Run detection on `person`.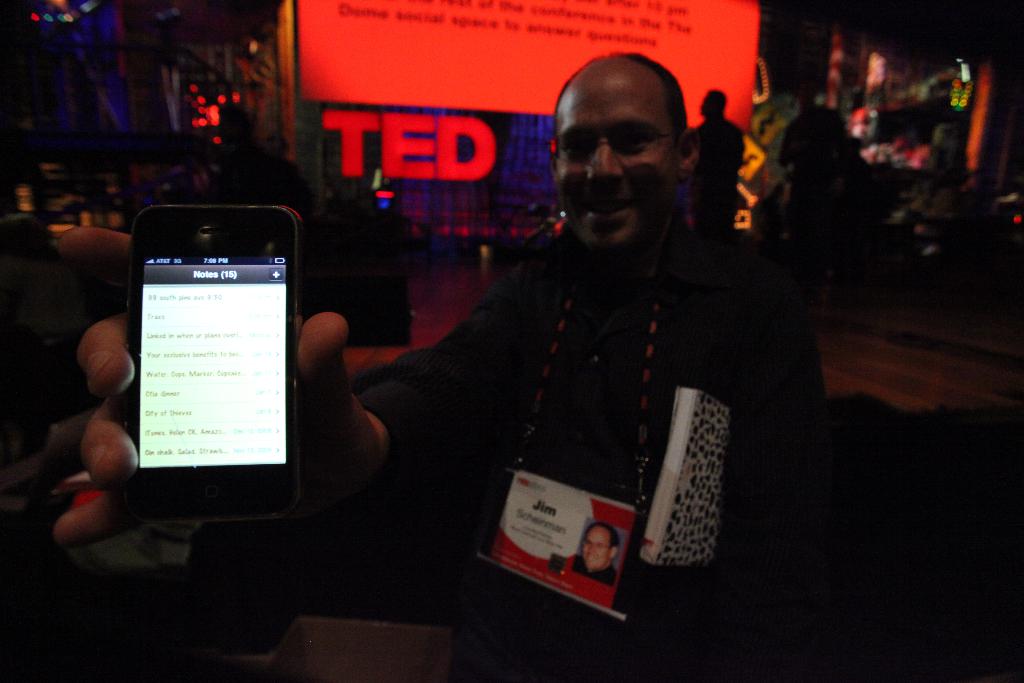
Result: (left=194, top=96, right=308, bottom=272).
